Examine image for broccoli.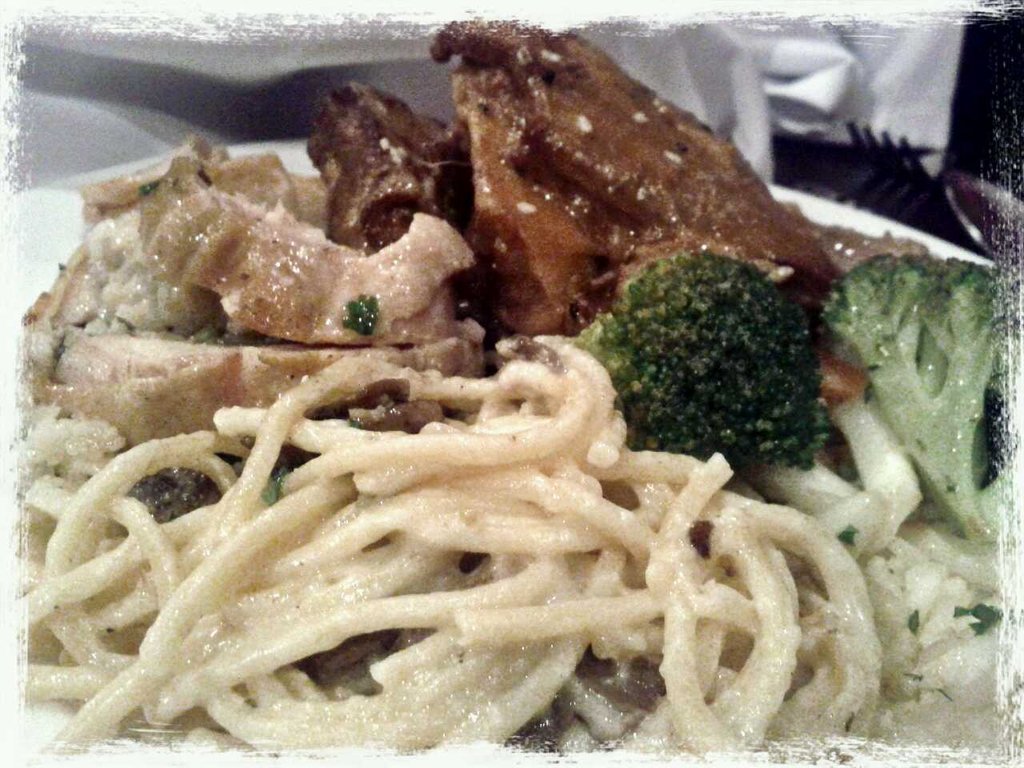
Examination result: <region>819, 252, 1008, 543</region>.
